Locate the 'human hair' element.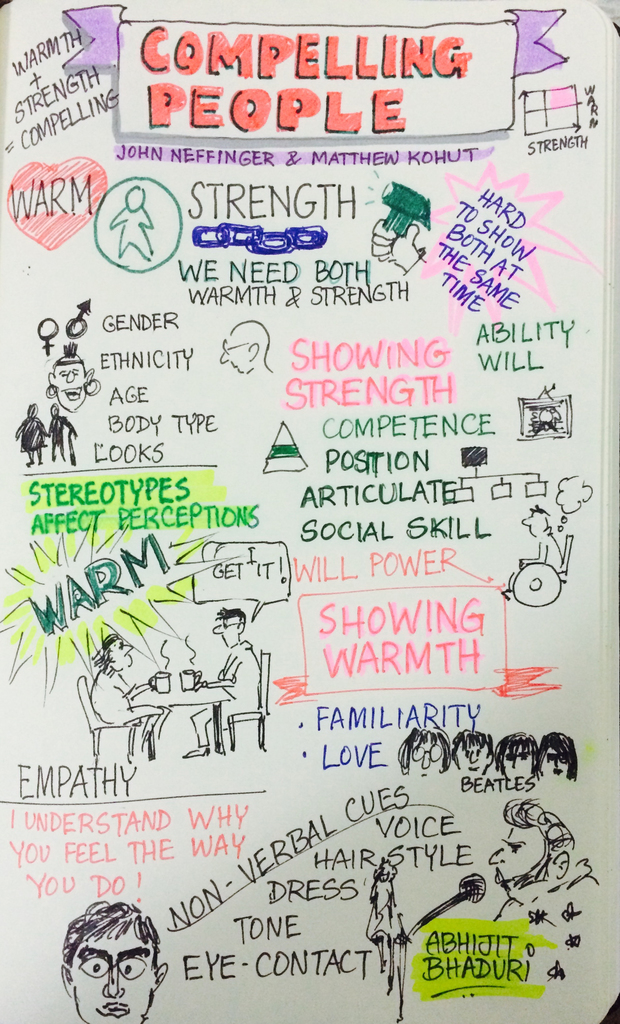
Element bbox: crop(50, 405, 57, 417).
